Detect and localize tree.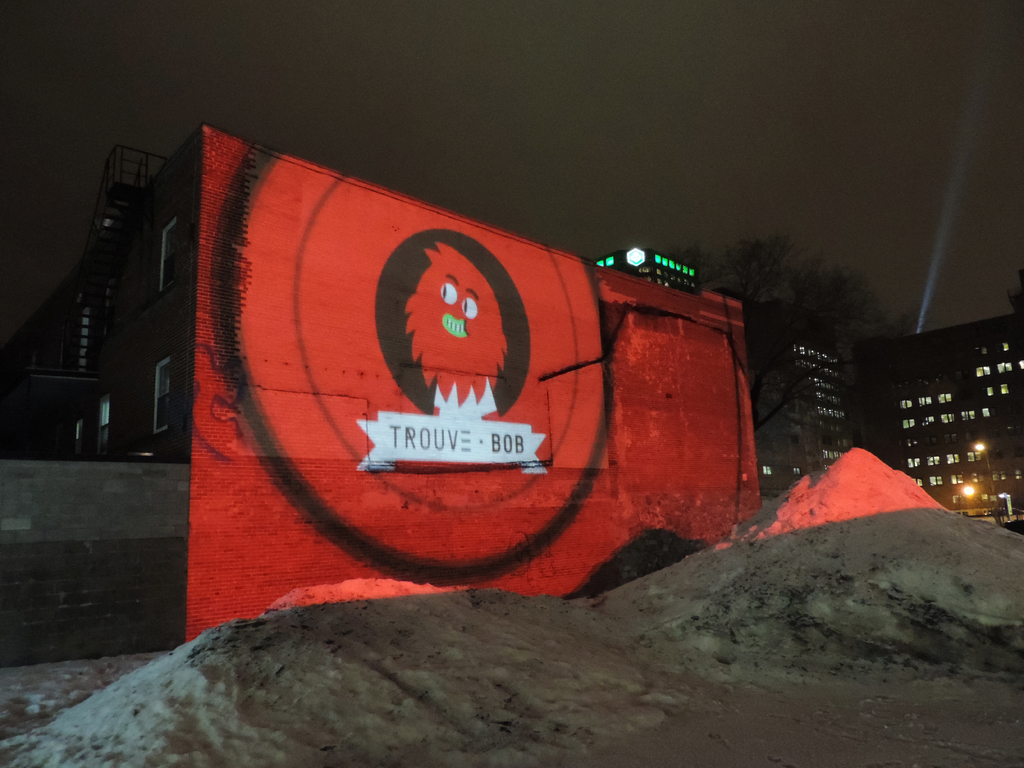
Localized at 657 236 902 437.
